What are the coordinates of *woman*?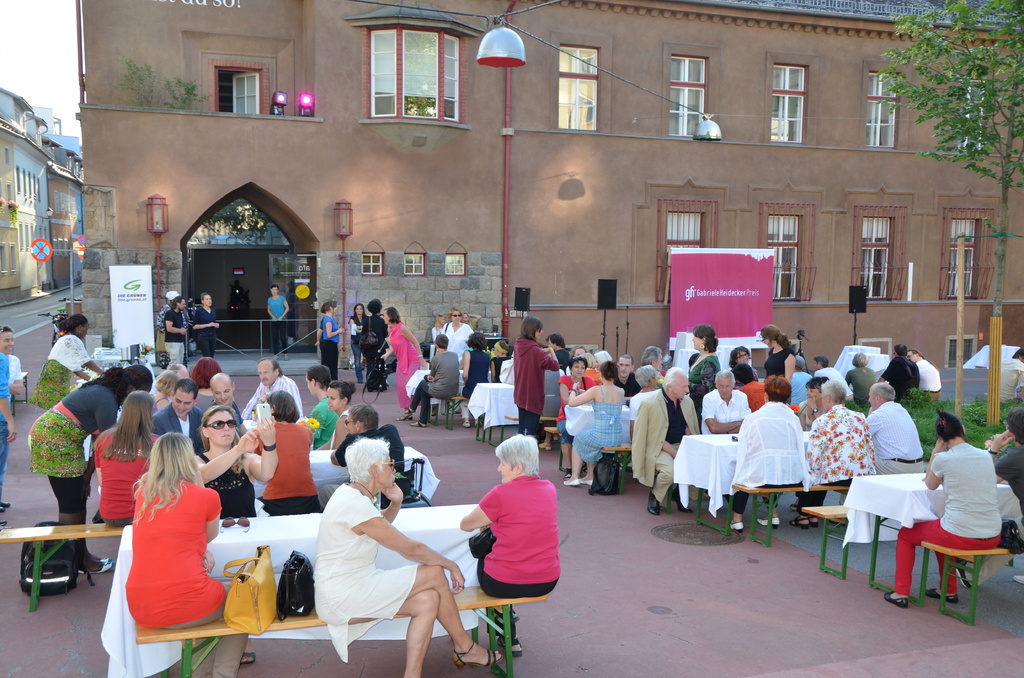
(312,379,360,500).
